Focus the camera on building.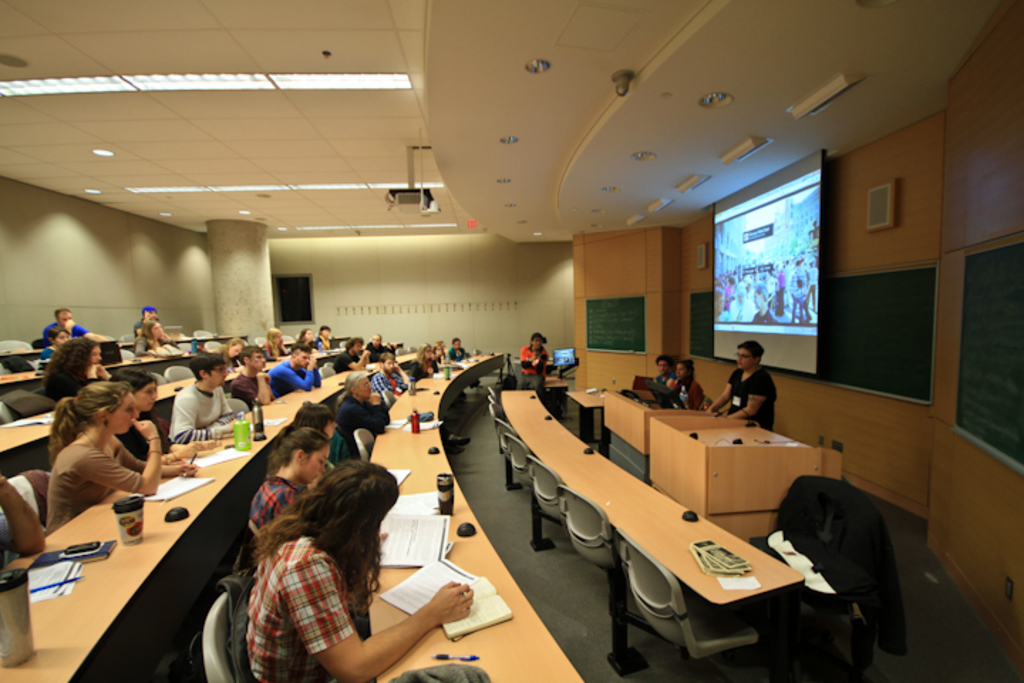
Focus region: crop(0, 0, 1023, 682).
